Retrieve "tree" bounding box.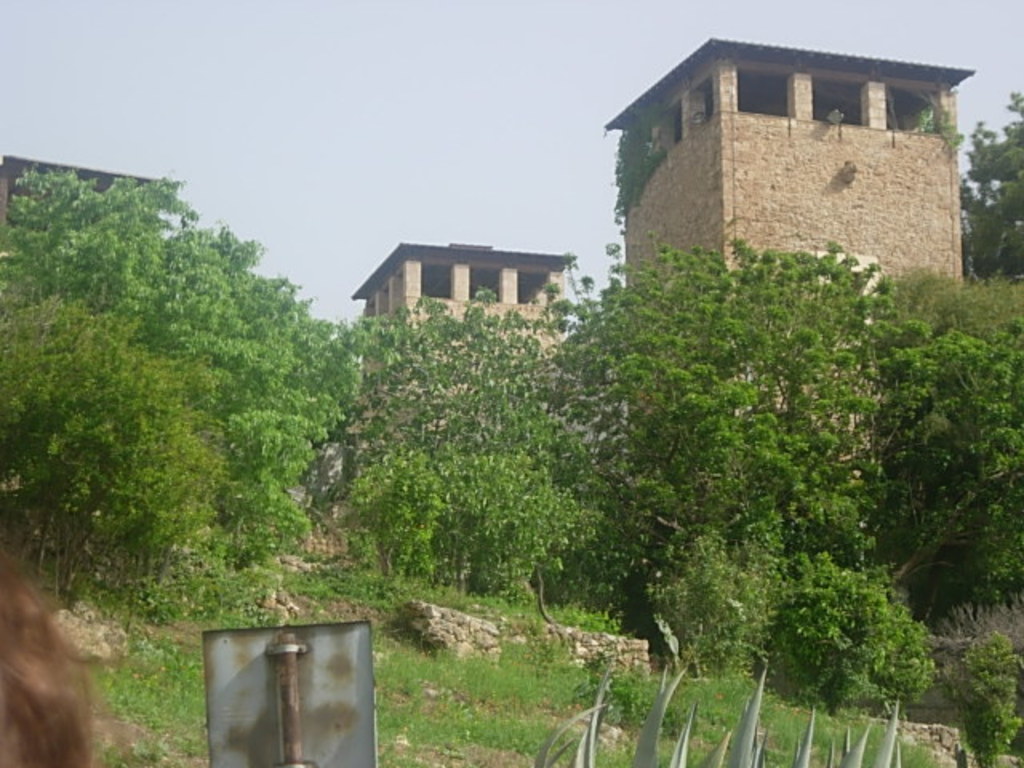
Bounding box: l=957, t=101, r=1022, b=290.
